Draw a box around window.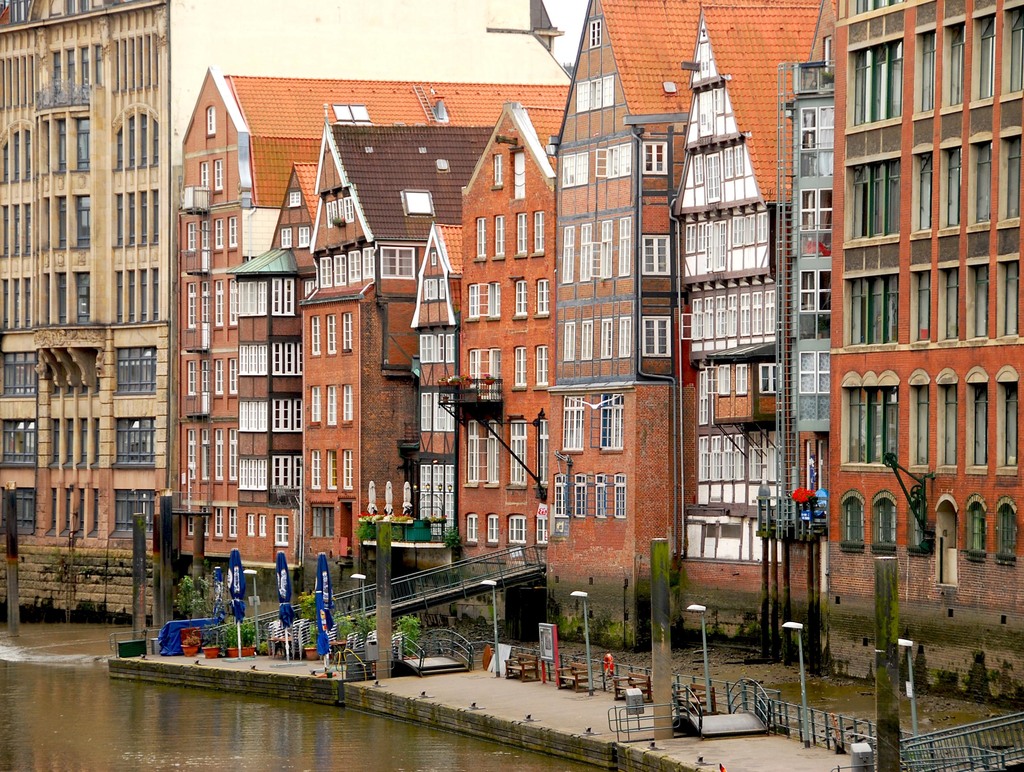
[x1=1003, y1=387, x2=1015, y2=466].
